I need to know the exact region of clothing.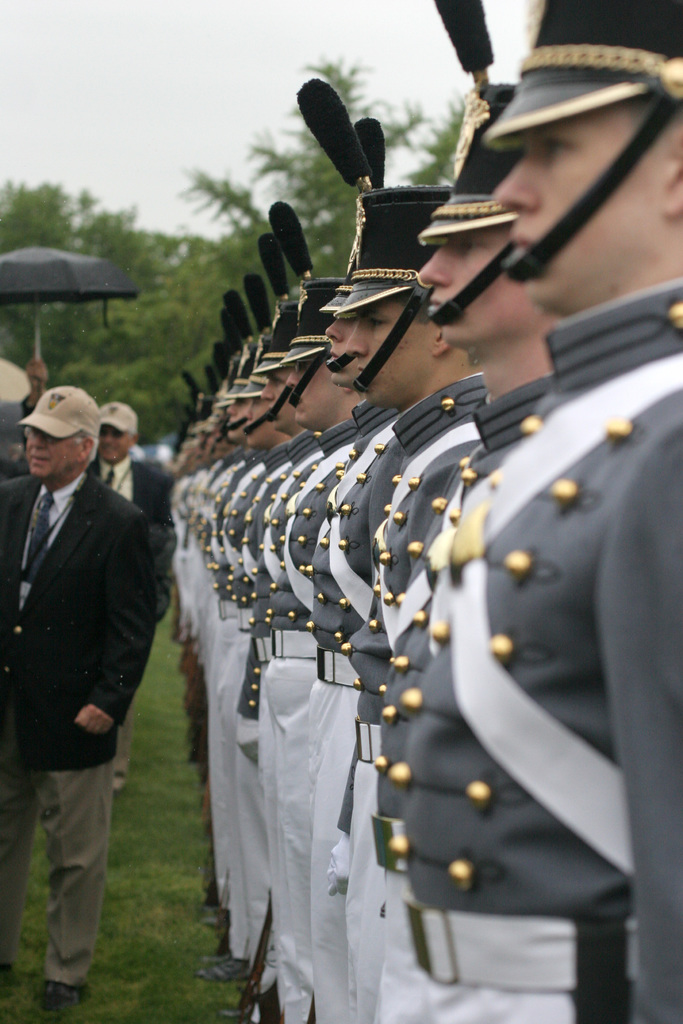
Region: bbox=[0, 481, 161, 993].
